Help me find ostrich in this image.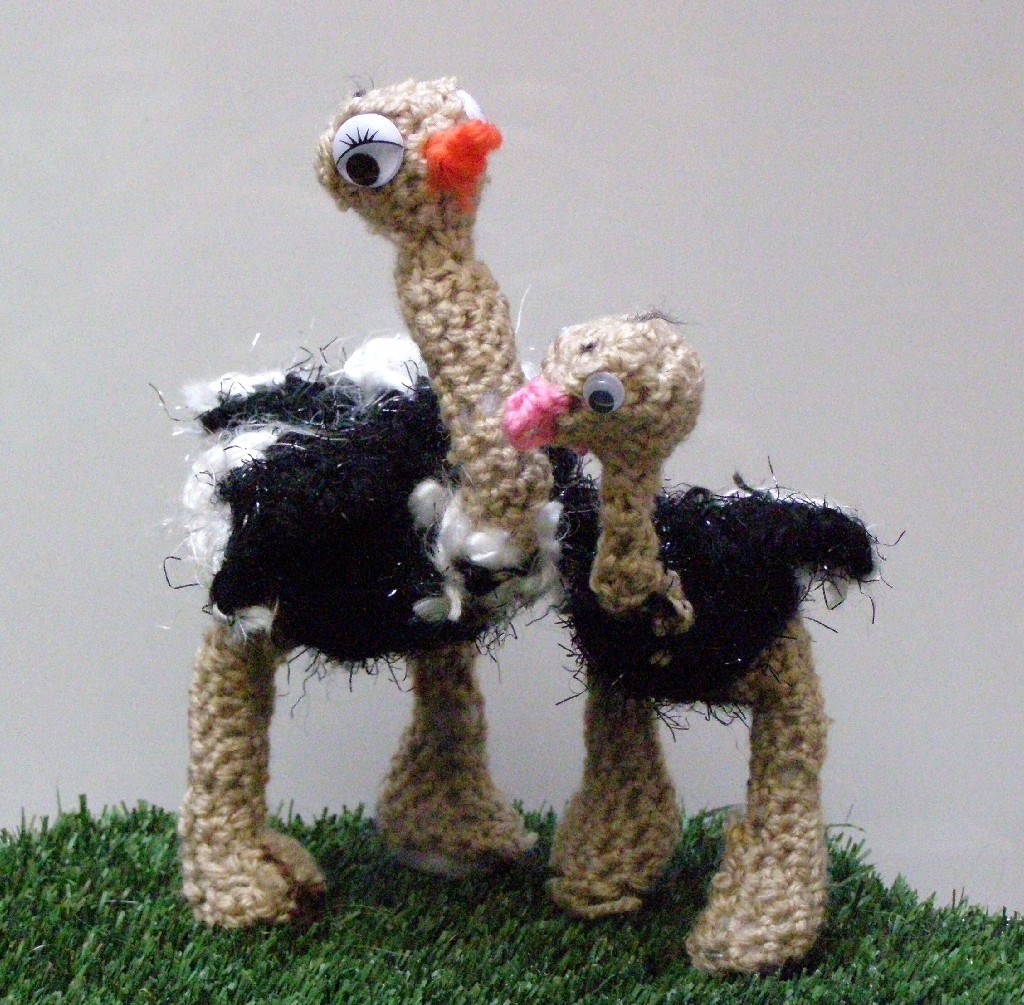
Found it: Rect(148, 69, 590, 931).
